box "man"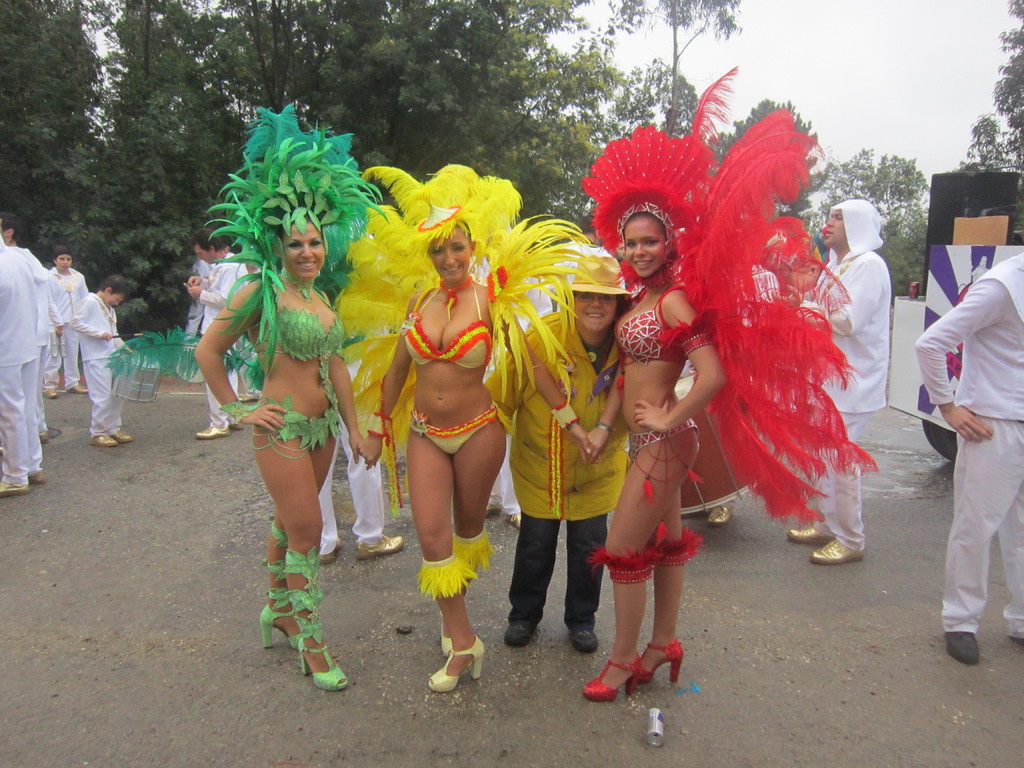
rect(185, 232, 246, 438)
